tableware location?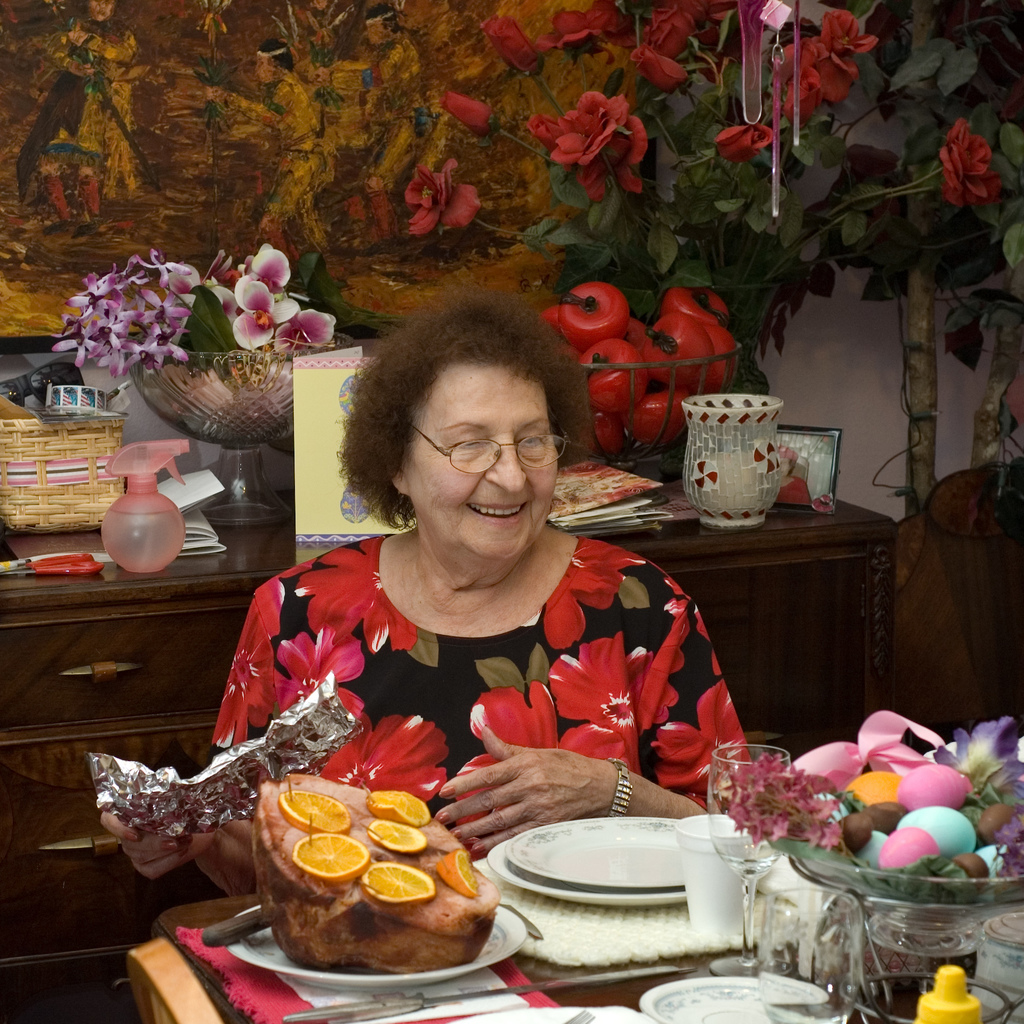
left=786, top=844, right=1023, bottom=959
